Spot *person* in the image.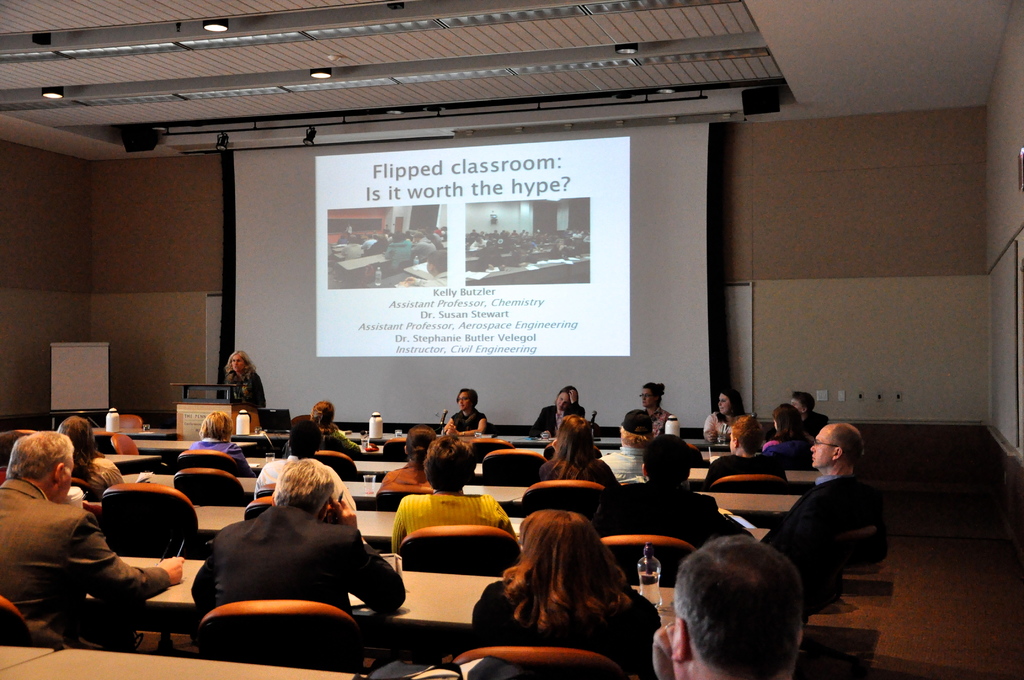
*person* found at [left=340, top=237, right=364, bottom=259].
